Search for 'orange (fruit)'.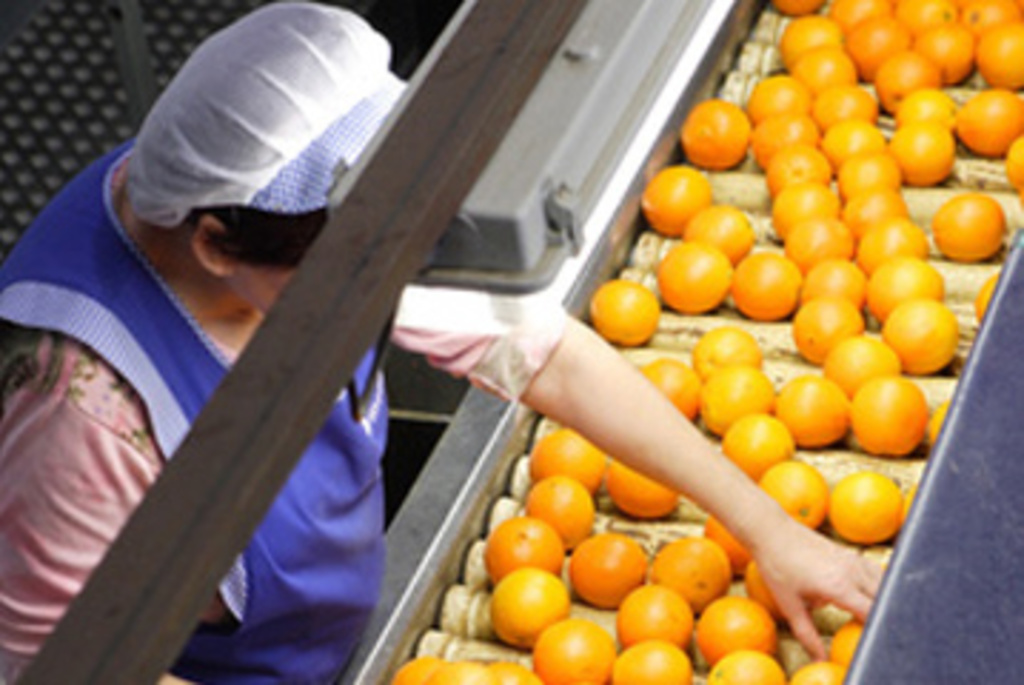
Found at 784/225/833/268.
